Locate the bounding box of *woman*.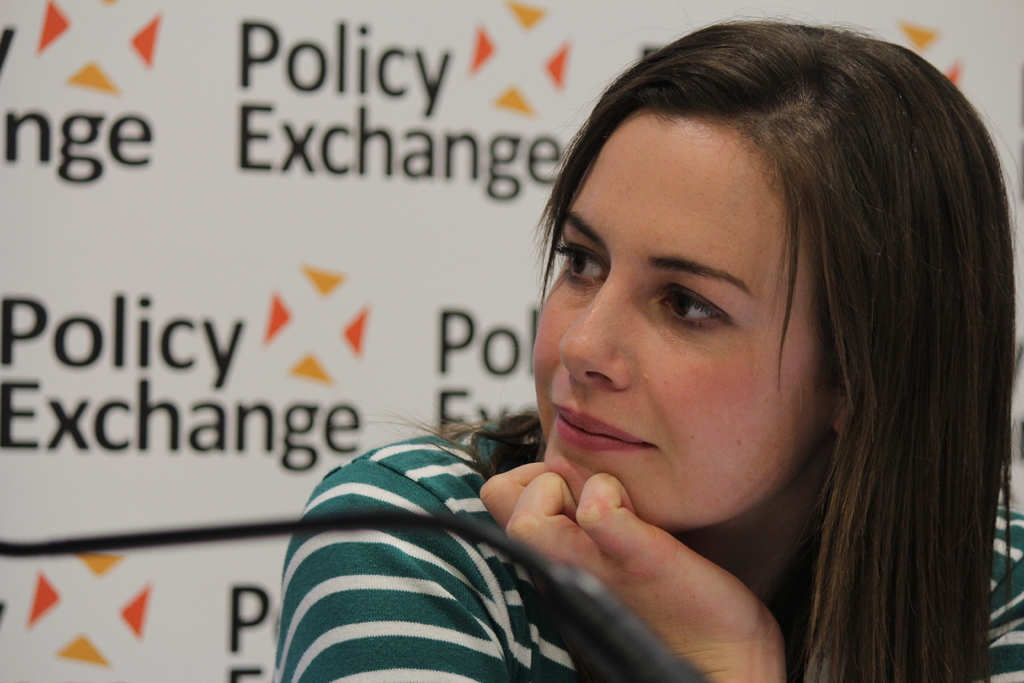
Bounding box: crop(372, 15, 1023, 682).
